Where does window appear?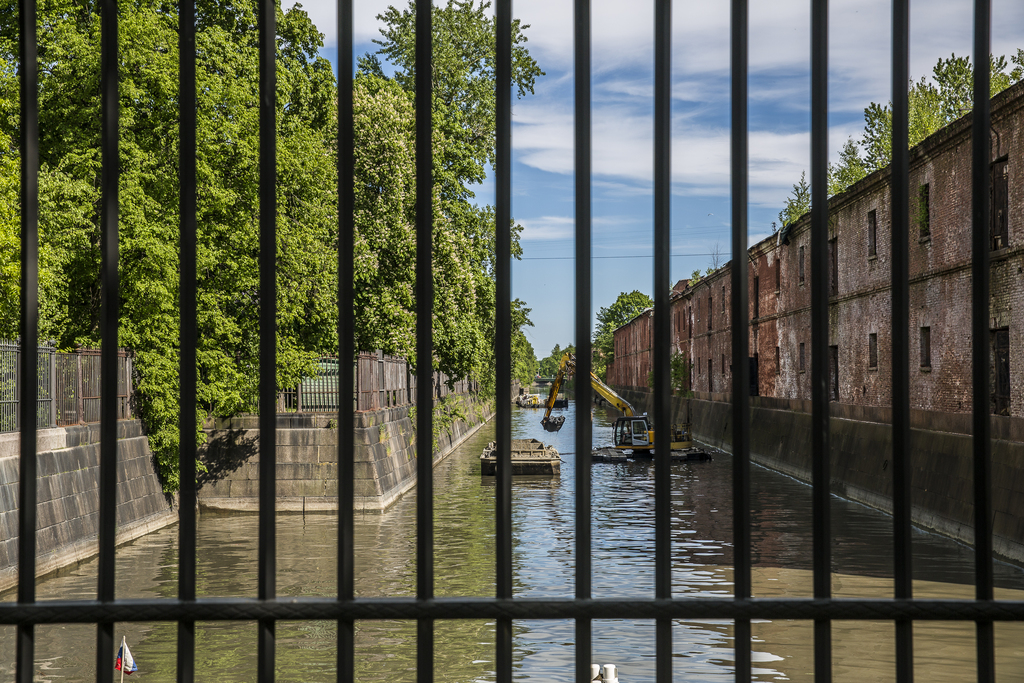
Appears at detection(794, 342, 808, 368).
